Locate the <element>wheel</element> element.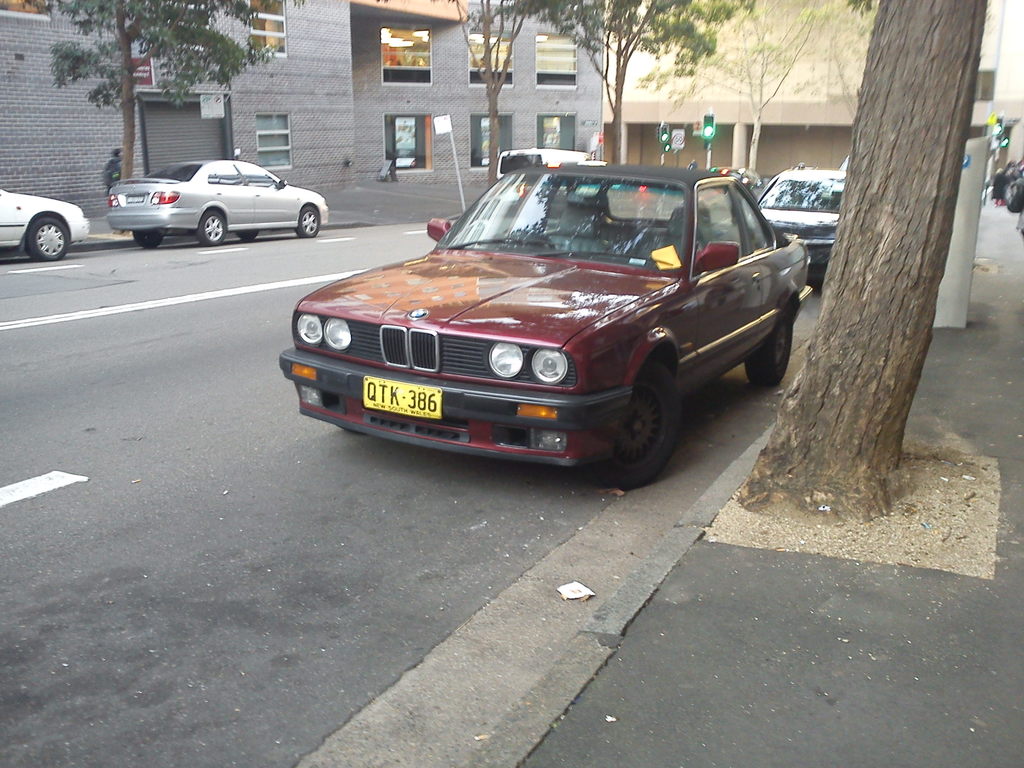
Element bbox: 571/360/686/500.
